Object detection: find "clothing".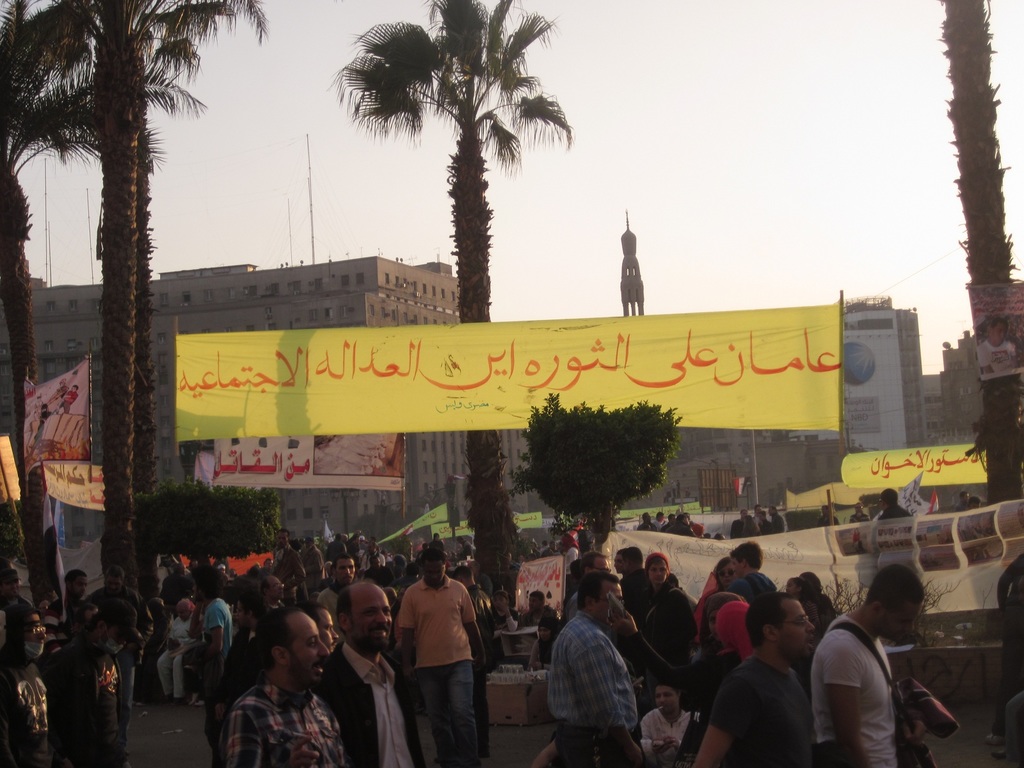
{"x1": 762, "y1": 518, "x2": 776, "y2": 531}.
